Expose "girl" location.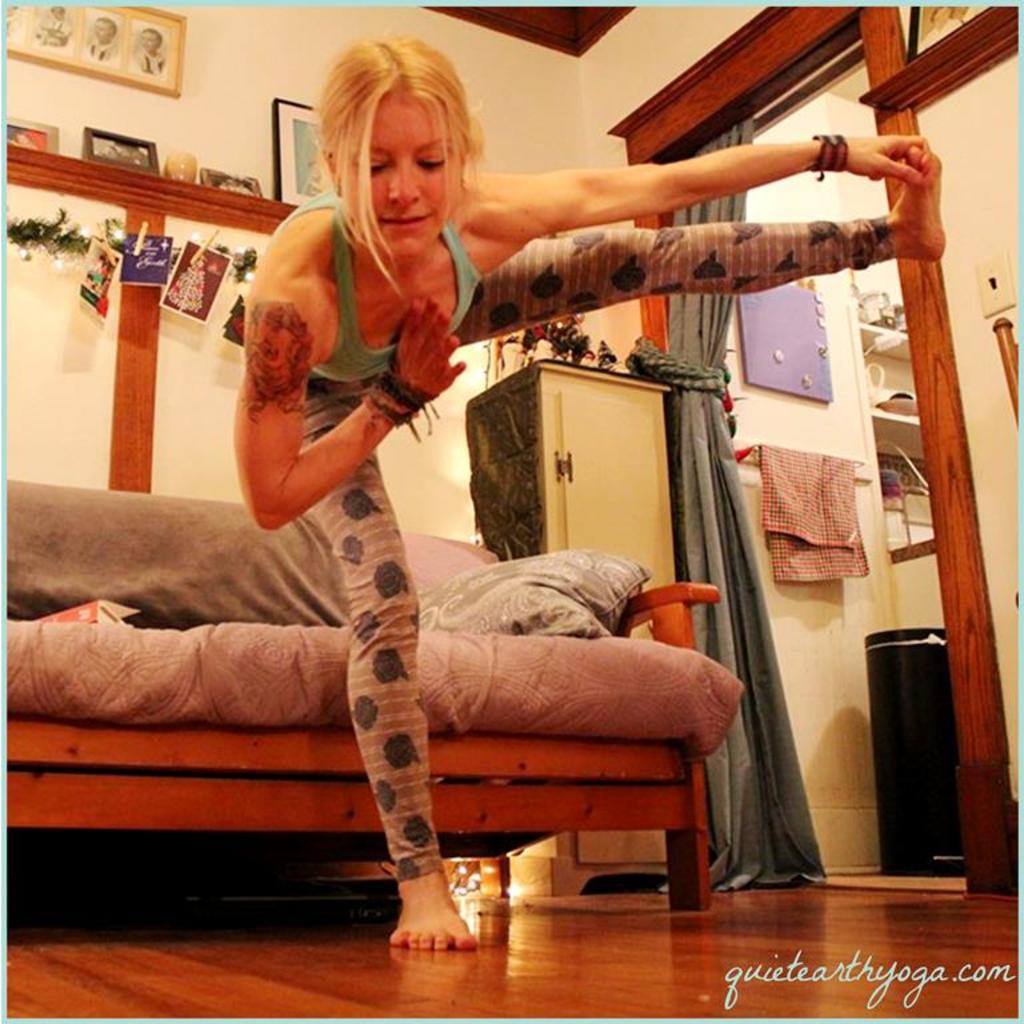
Exposed at select_region(221, 21, 963, 956).
